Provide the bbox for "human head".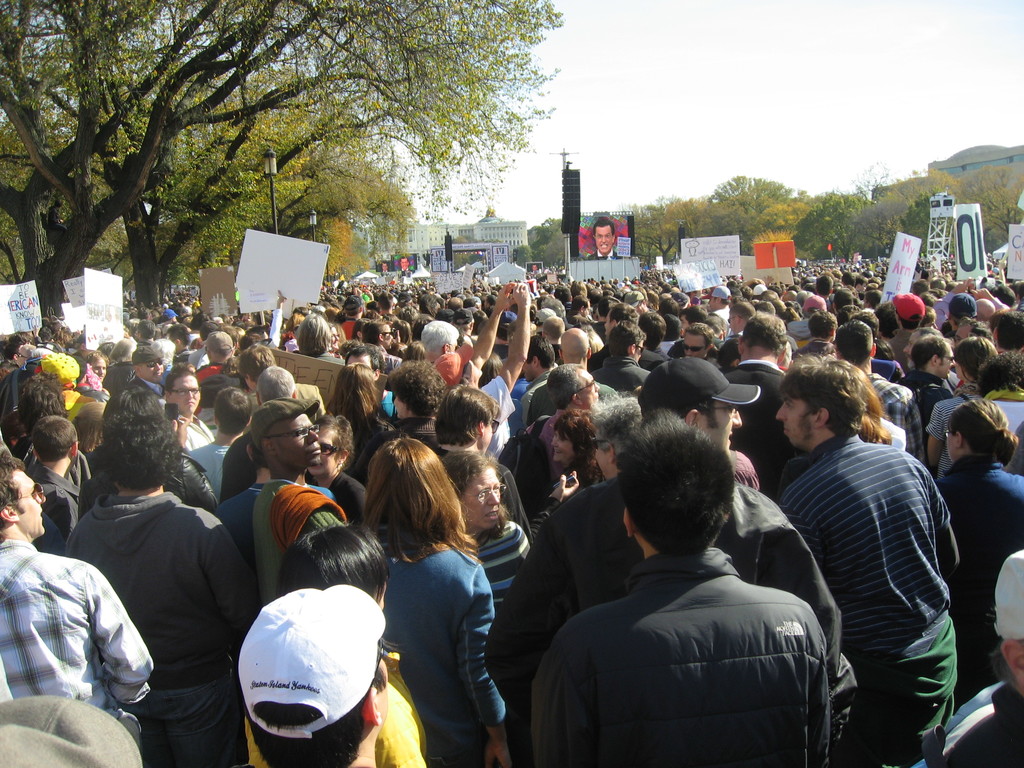
x1=808 y1=311 x2=837 y2=344.
